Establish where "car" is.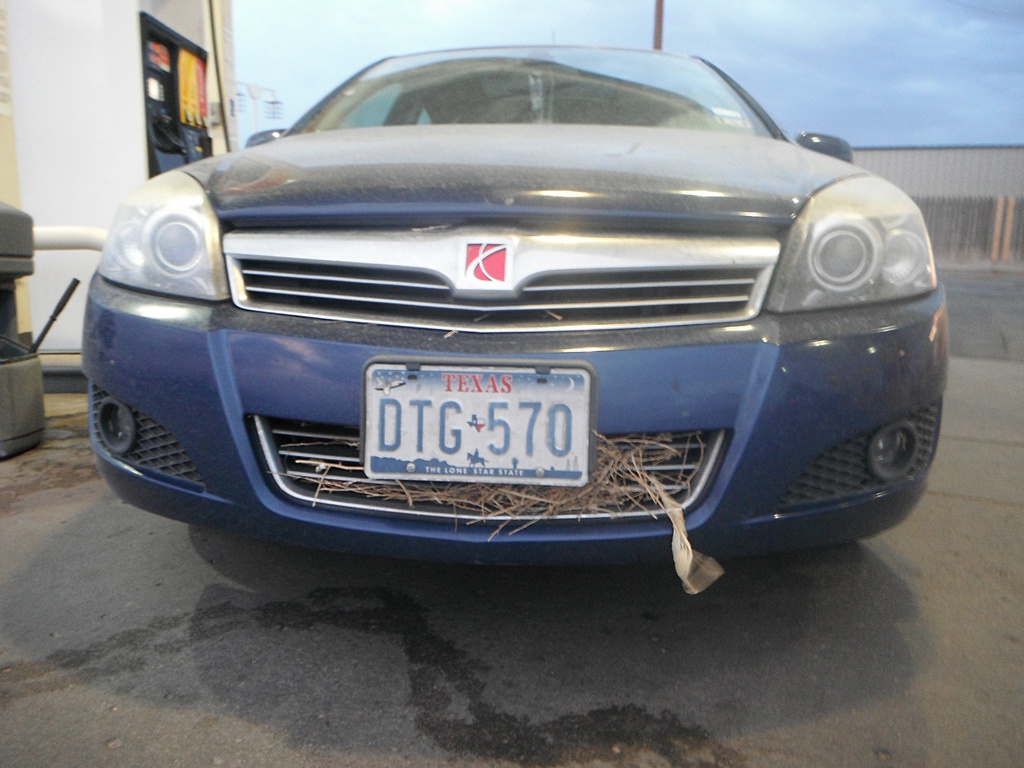
Established at rect(54, 26, 950, 589).
